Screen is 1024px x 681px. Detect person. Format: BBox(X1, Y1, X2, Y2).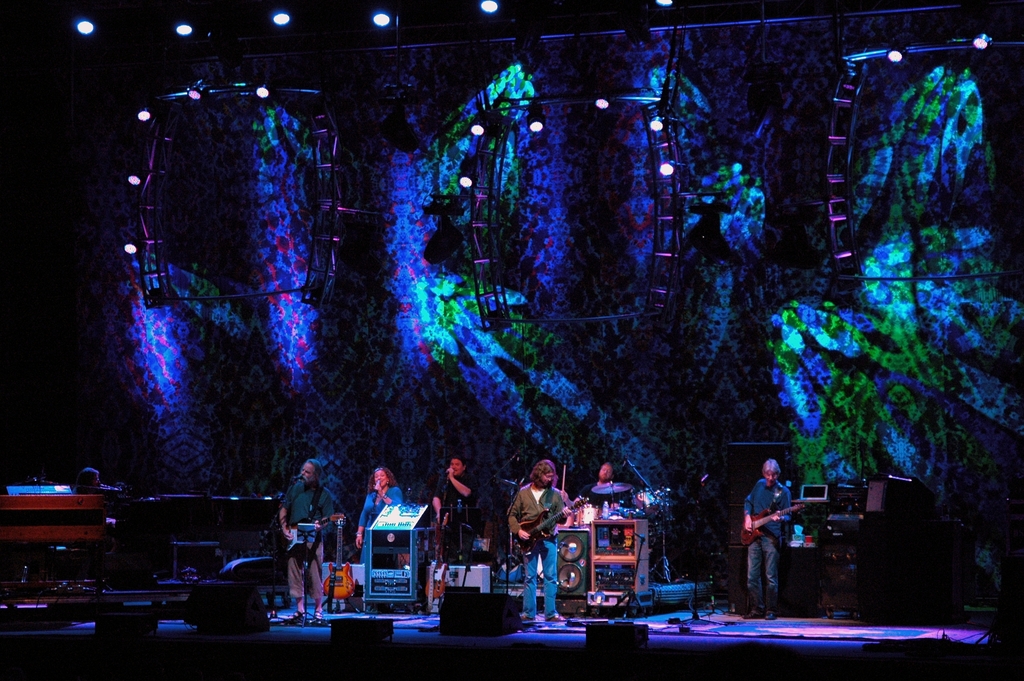
BBox(355, 466, 402, 611).
